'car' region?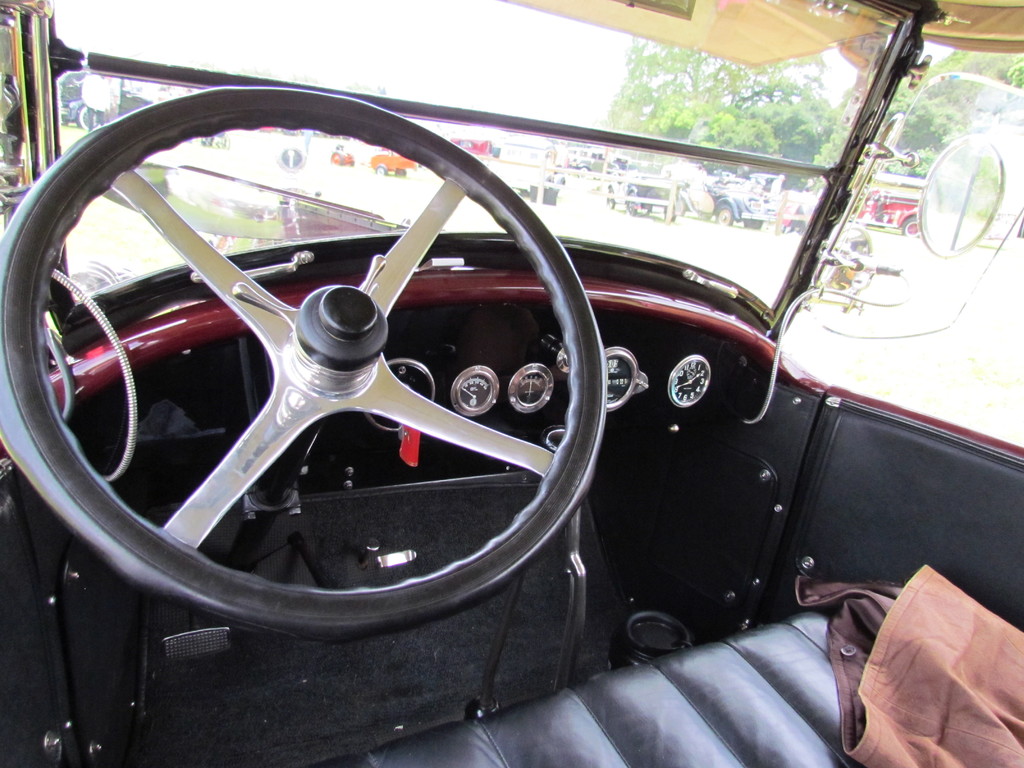
locate(333, 143, 427, 179)
